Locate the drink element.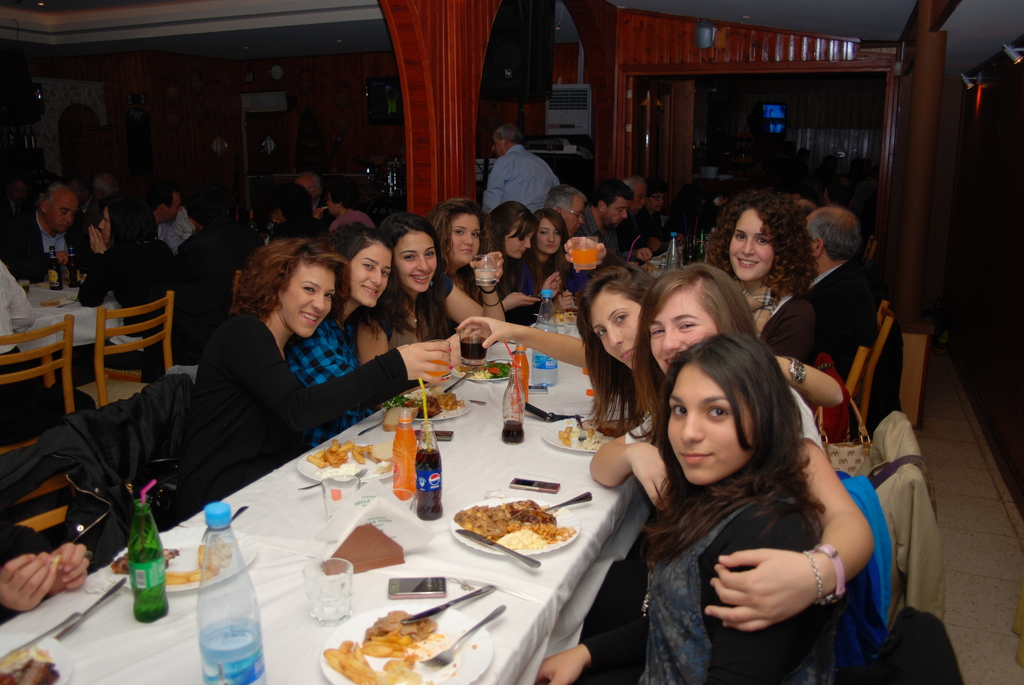
Element bbox: bbox(502, 420, 525, 443).
